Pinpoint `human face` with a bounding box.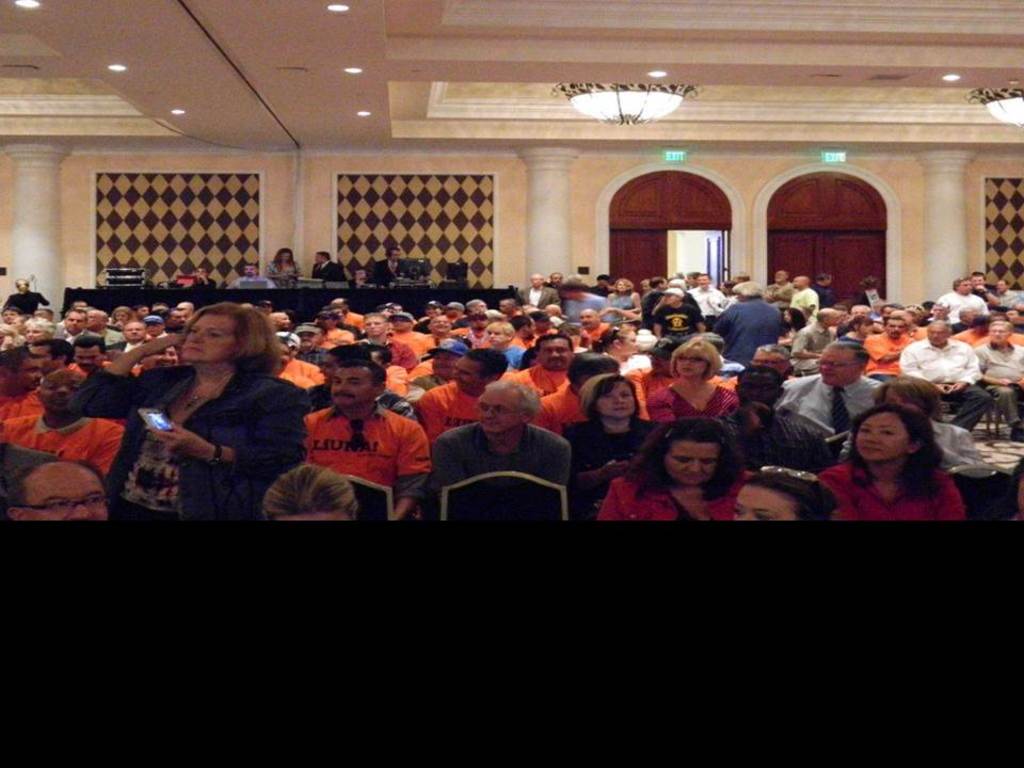
741/368/780/404.
